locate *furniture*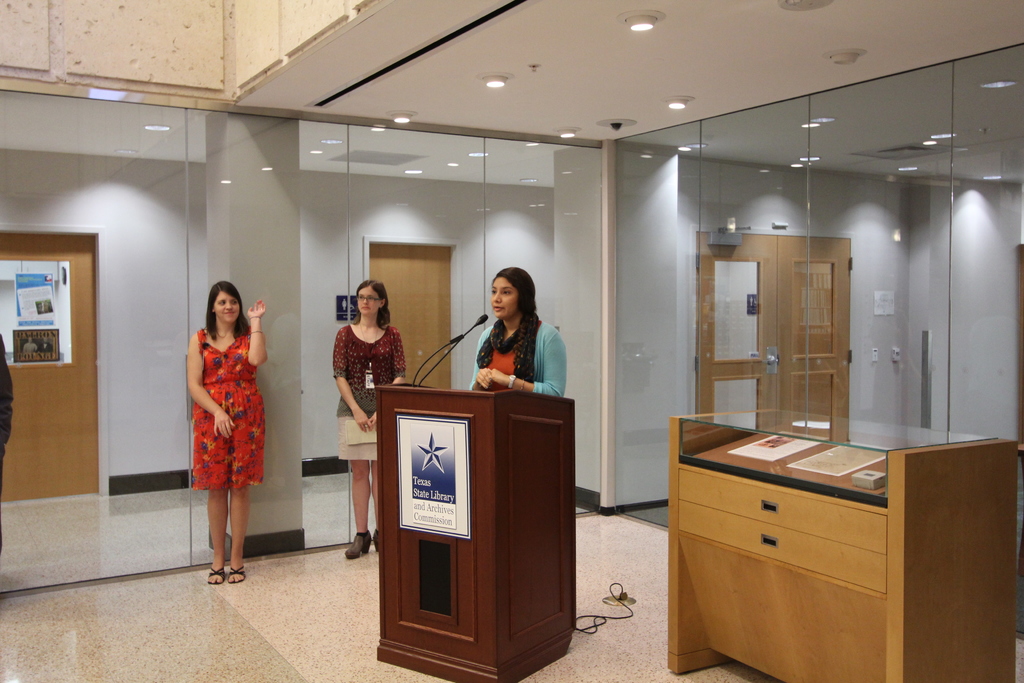
{"left": 666, "top": 403, "right": 1018, "bottom": 682}
